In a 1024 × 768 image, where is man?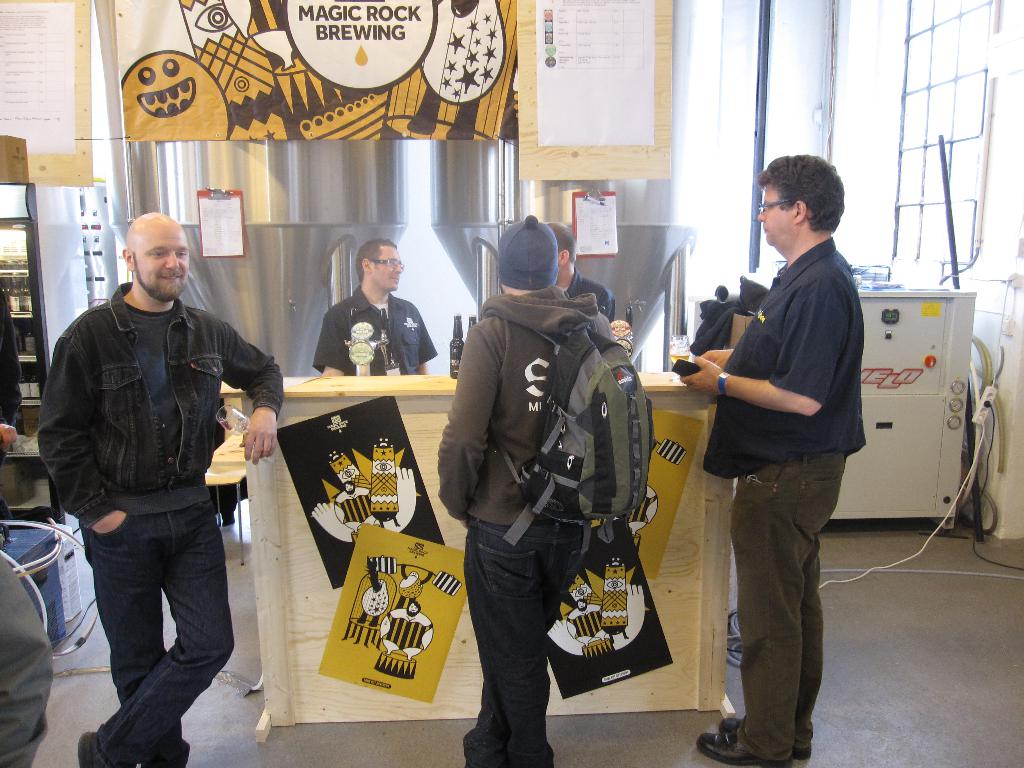
x1=435, y1=214, x2=614, y2=767.
